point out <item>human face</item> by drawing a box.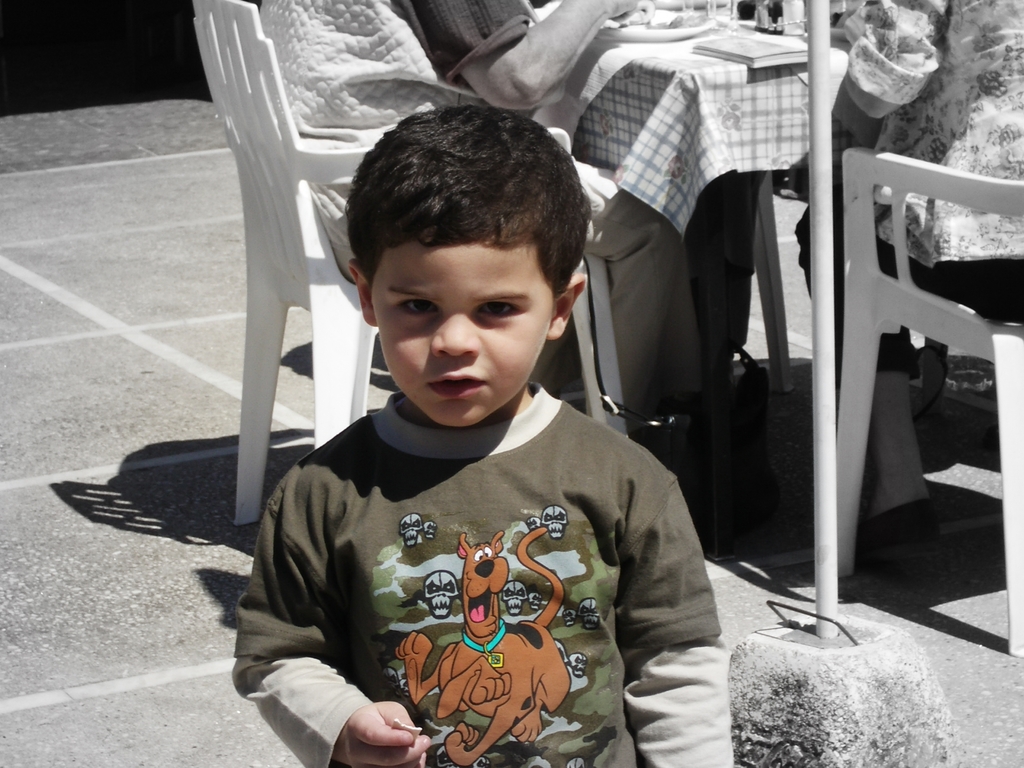
<box>367,239,558,435</box>.
